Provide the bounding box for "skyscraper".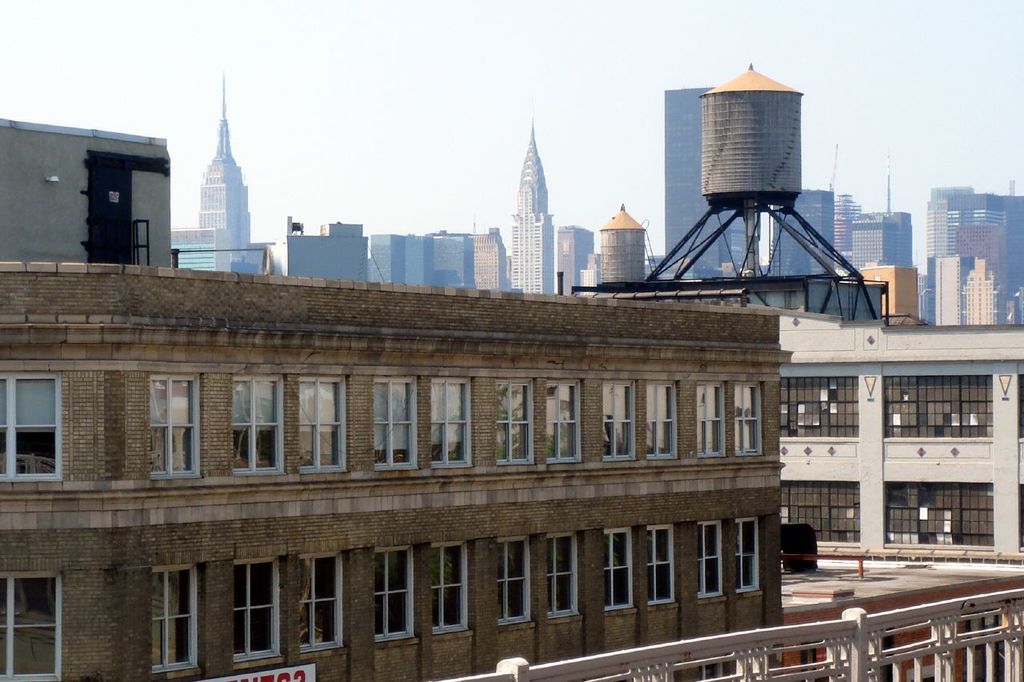
(767,181,841,270).
